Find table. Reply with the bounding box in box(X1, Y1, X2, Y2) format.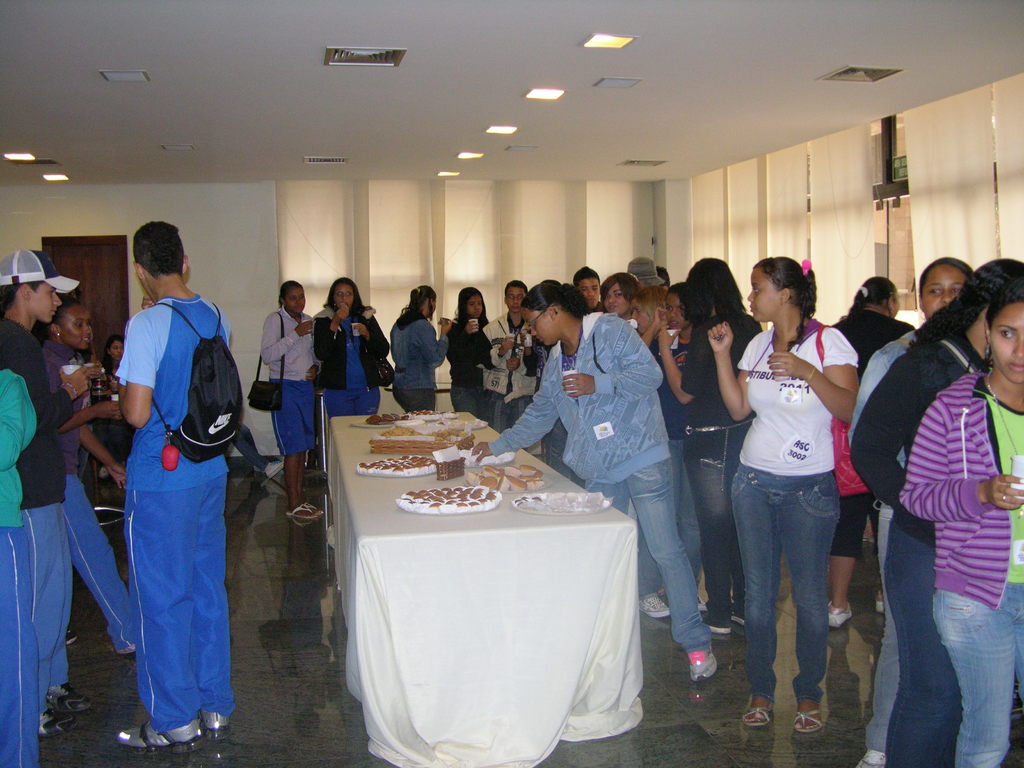
box(295, 417, 665, 761).
